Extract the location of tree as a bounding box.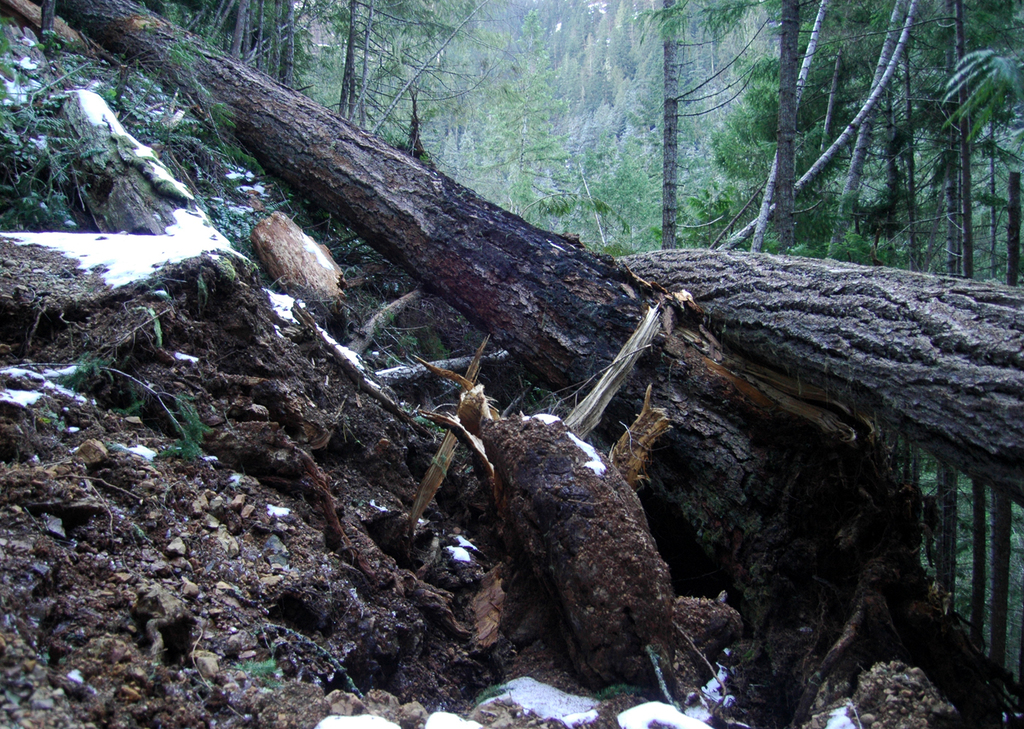
(x1=648, y1=0, x2=691, y2=249).
